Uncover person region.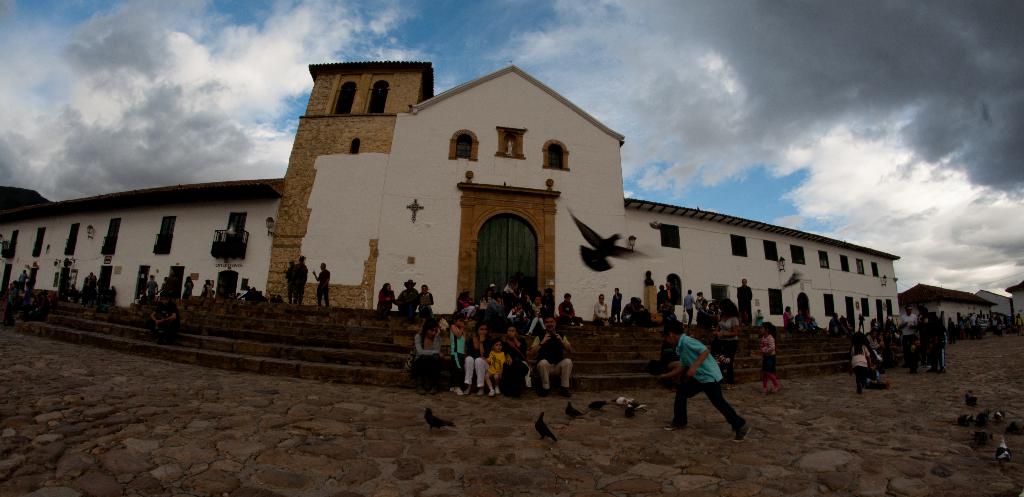
Uncovered: x1=612 y1=289 x2=623 y2=323.
